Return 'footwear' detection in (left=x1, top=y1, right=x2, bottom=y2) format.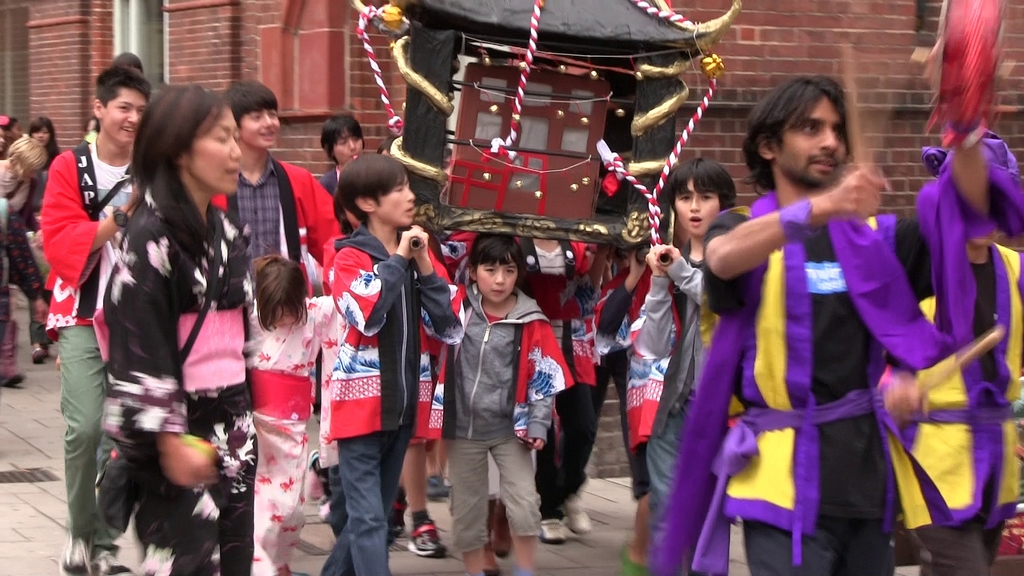
(left=0, top=319, right=23, bottom=385).
